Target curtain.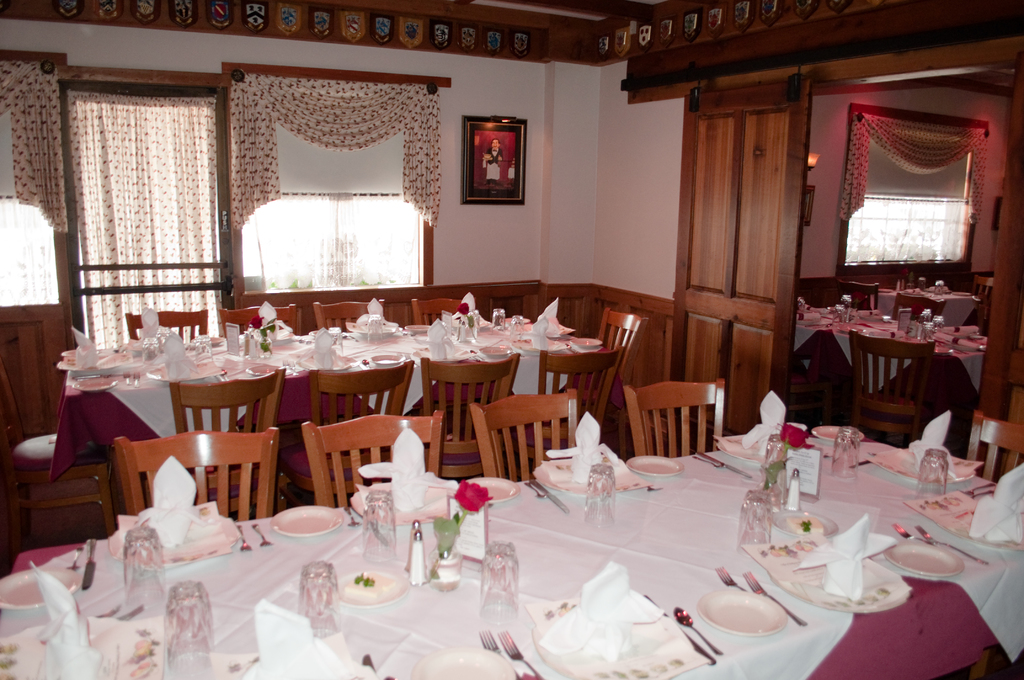
Target region: <bbox>840, 117, 989, 230</bbox>.
